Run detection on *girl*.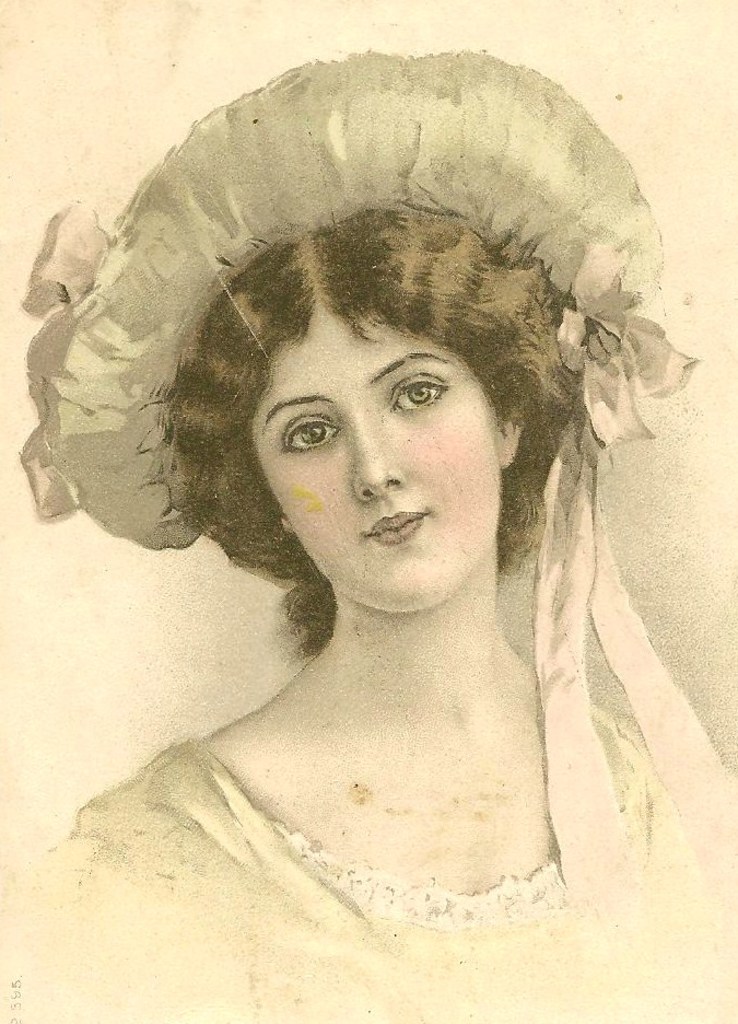
Result: Rect(0, 50, 737, 1023).
